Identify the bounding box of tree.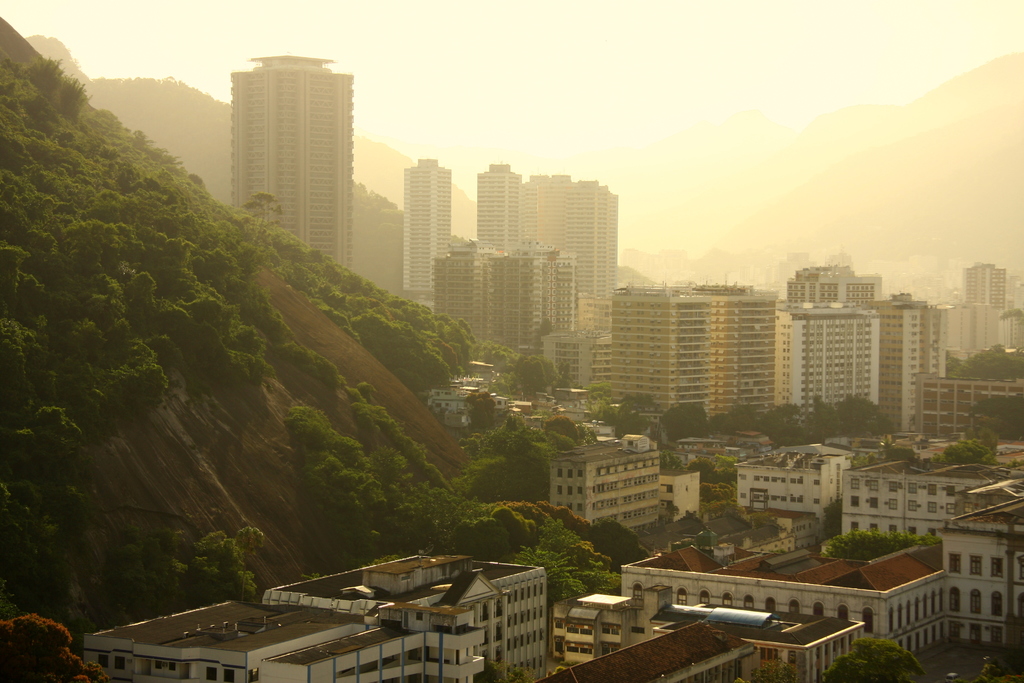
[947,348,1023,382].
